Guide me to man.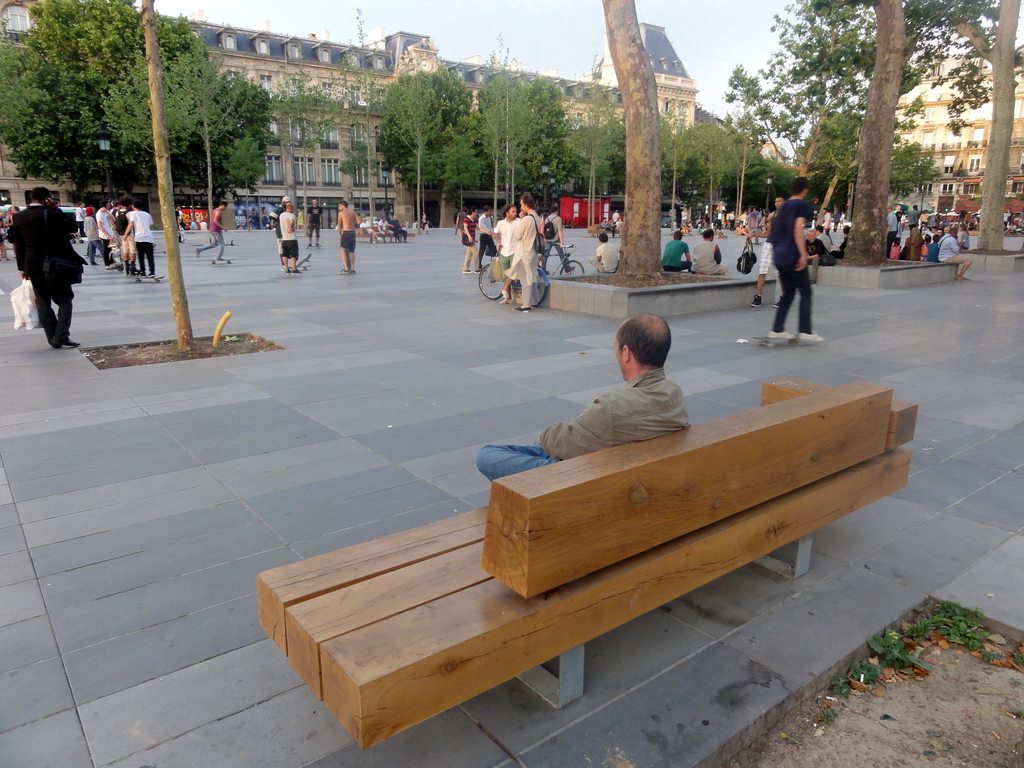
Guidance: [left=504, top=193, right=536, bottom=315].
